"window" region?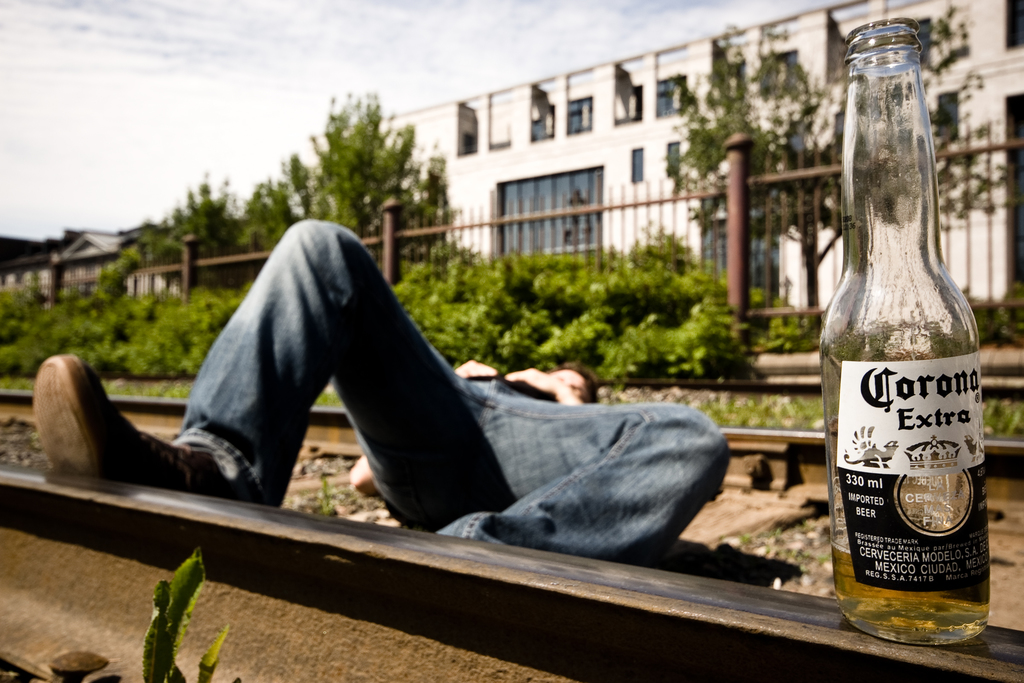
(566,101,591,131)
